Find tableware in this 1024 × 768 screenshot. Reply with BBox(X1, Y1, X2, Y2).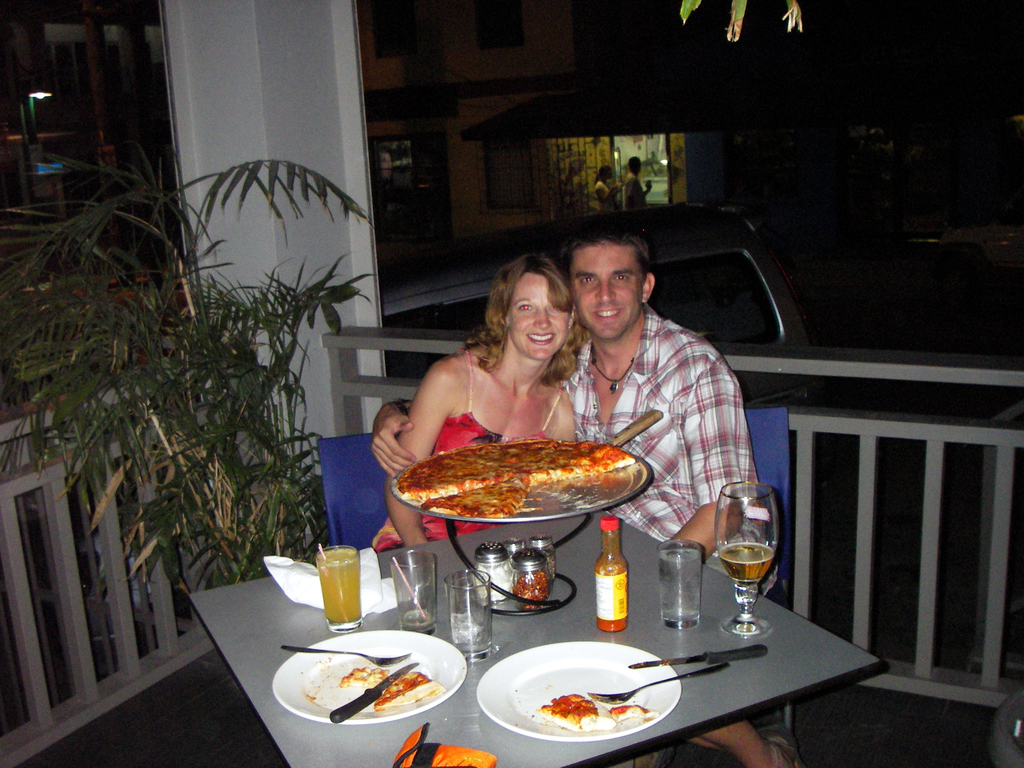
BBox(388, 547, 440, 632).
